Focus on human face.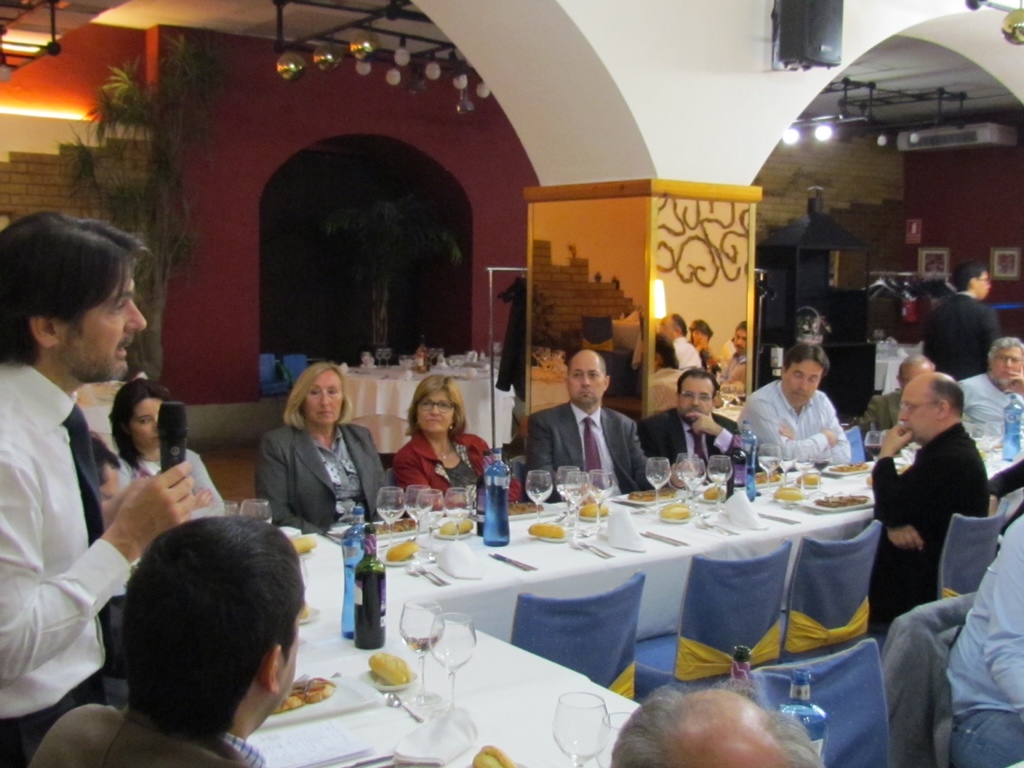
Focused at <region>780, 361, 816, 406</region>.
